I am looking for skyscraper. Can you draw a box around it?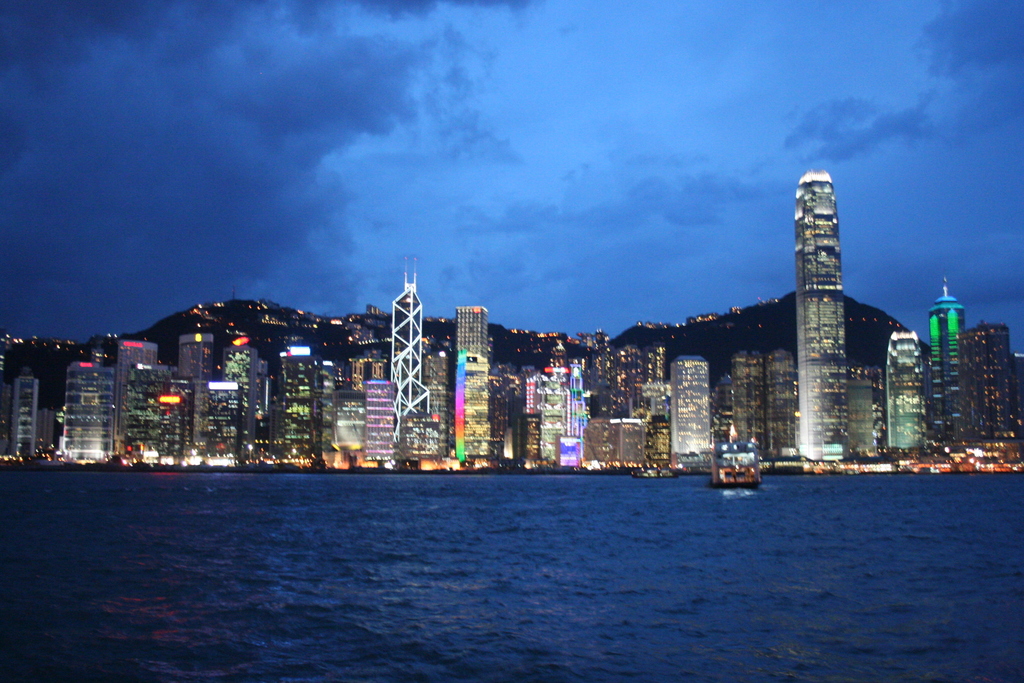
Sure, the bounding box is {"left": 180, "top": 334, "right": 214, "bottom": 470}.
